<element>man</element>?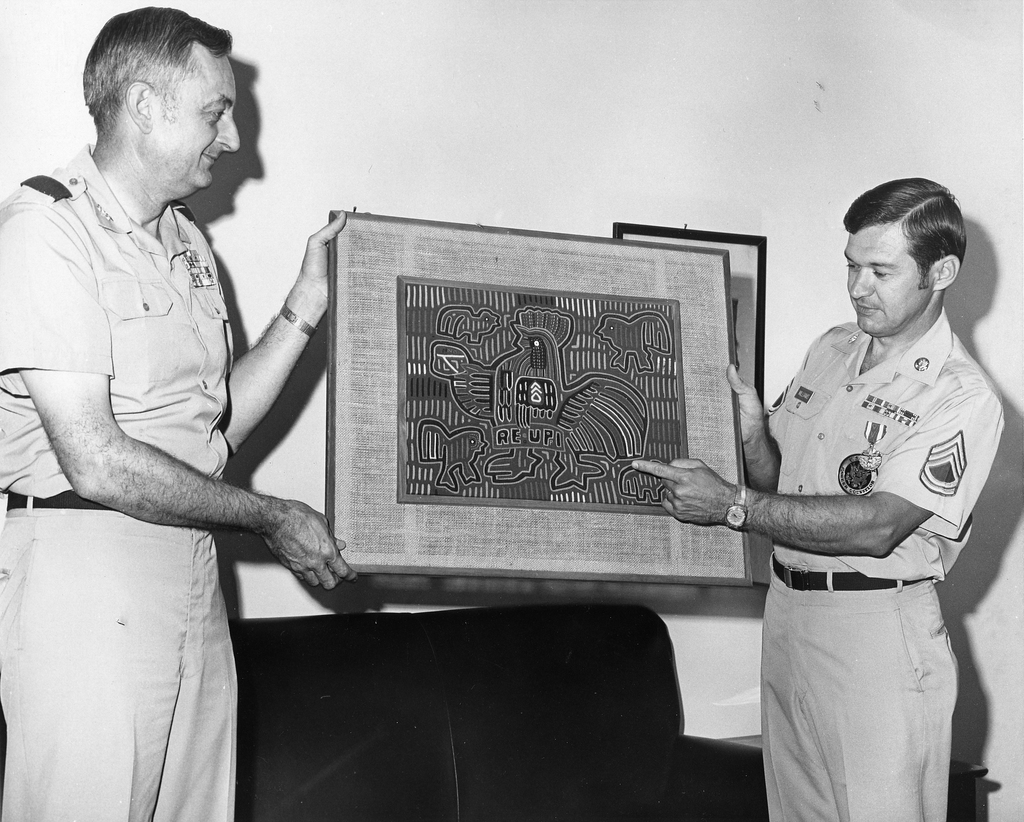
bbox=[0, 3, 354, 821]
